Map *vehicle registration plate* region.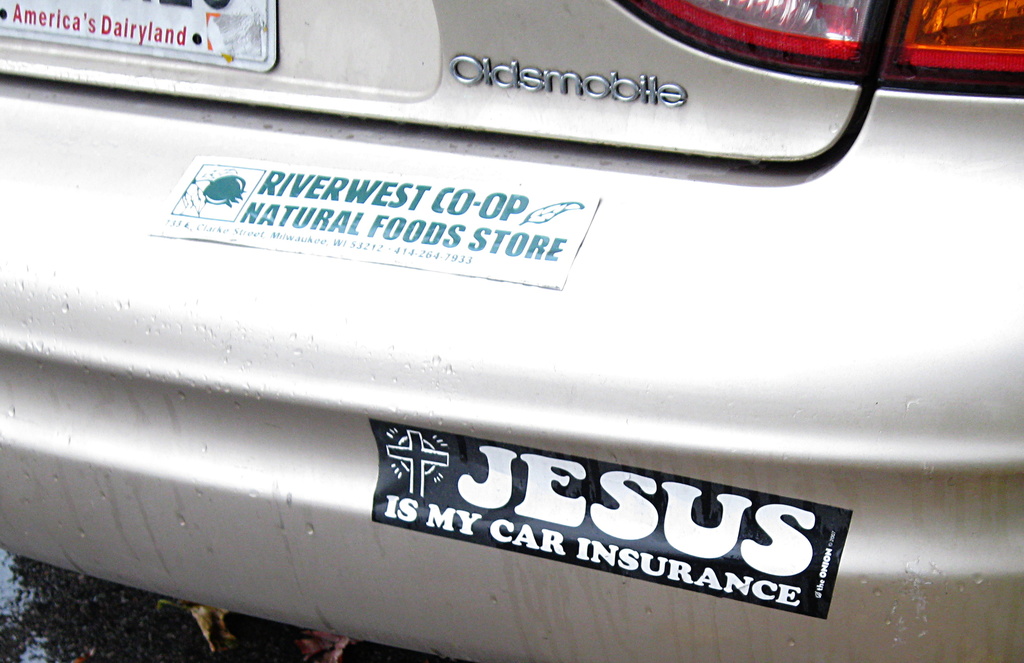
Mapped to x1=0, y1=0, x2=282, y2=74.
